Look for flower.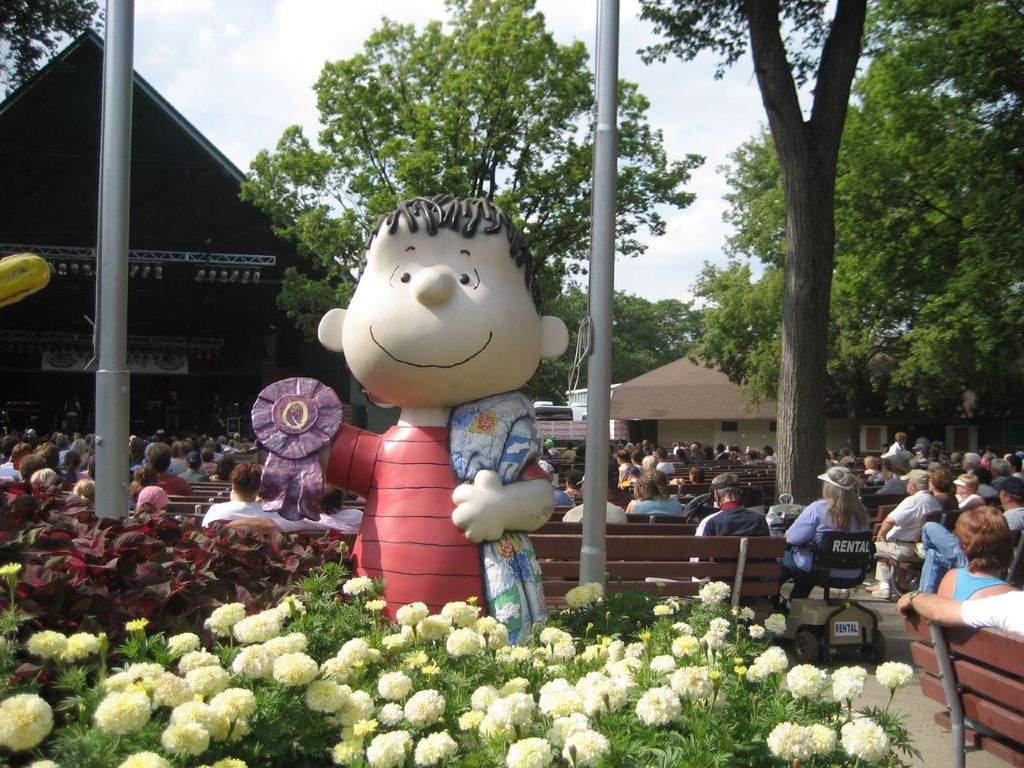
Found: rect(302, 670, 352, 713).
